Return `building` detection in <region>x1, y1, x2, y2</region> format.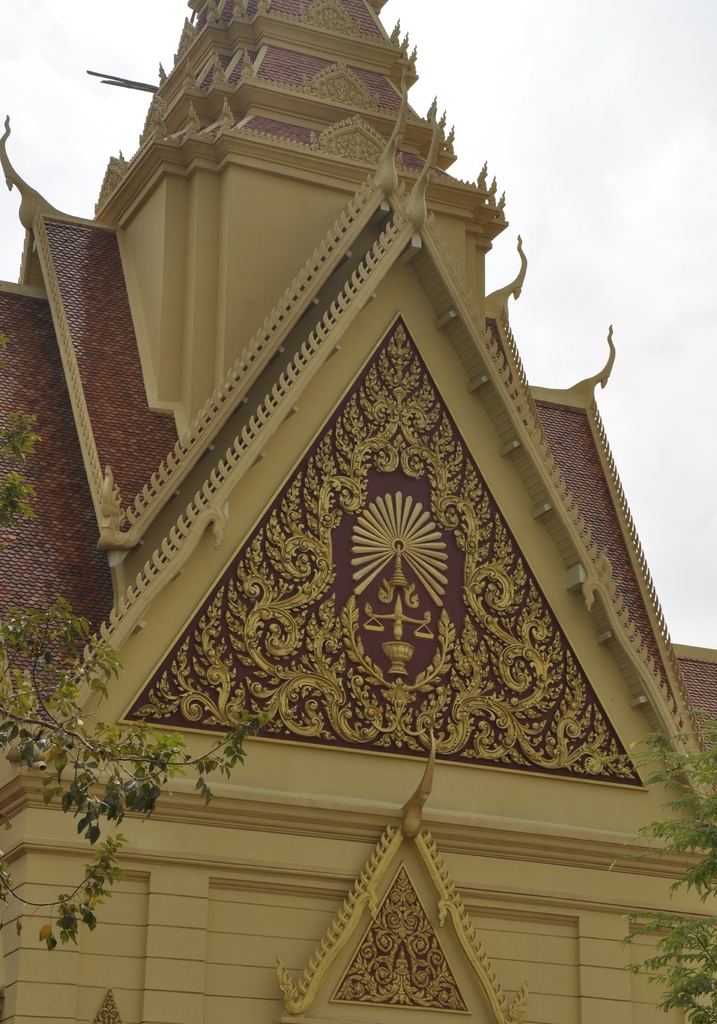
<region>0, 0, 716, 1023</region>.
